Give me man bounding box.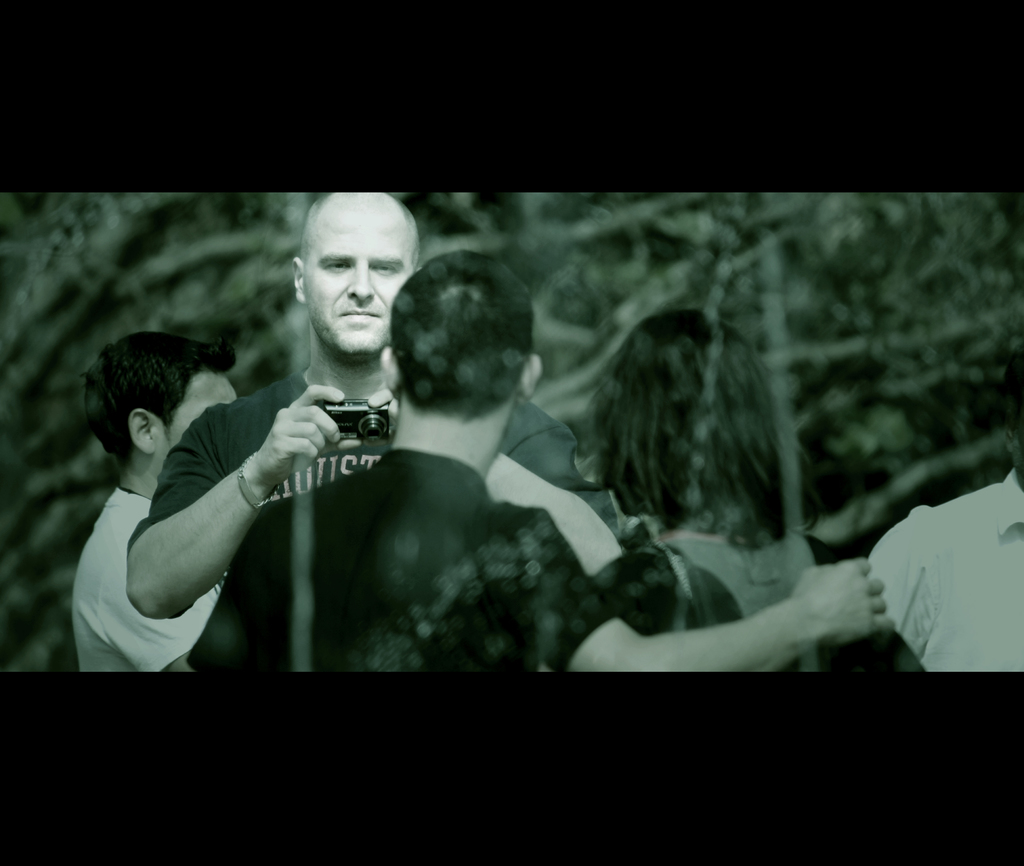
locate(186, 251, 893, 675).
